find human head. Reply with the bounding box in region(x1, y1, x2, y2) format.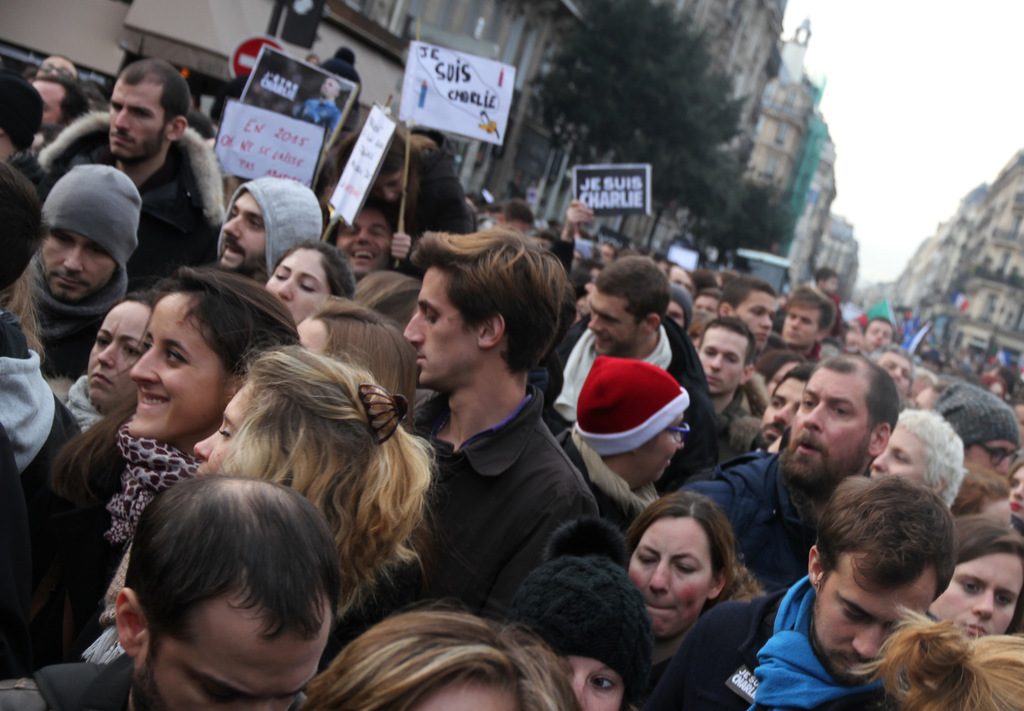
region(781, 288, 835, 350).
